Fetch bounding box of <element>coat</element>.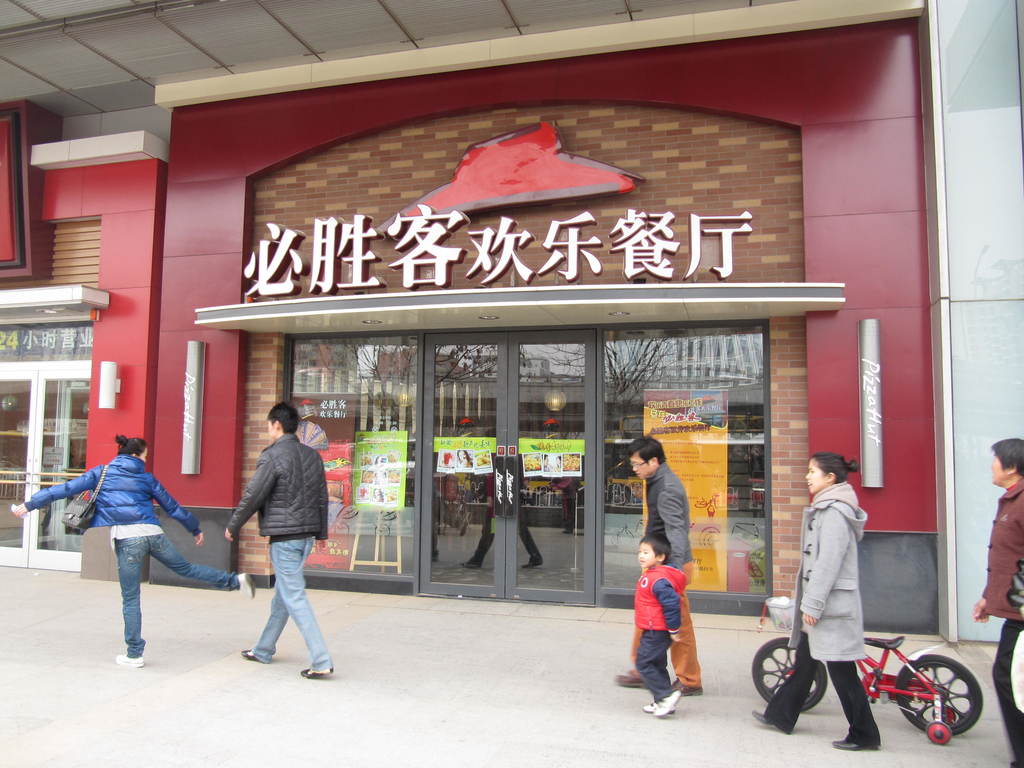
Bbox: left=781, top=501, right=863, bottom=664.
